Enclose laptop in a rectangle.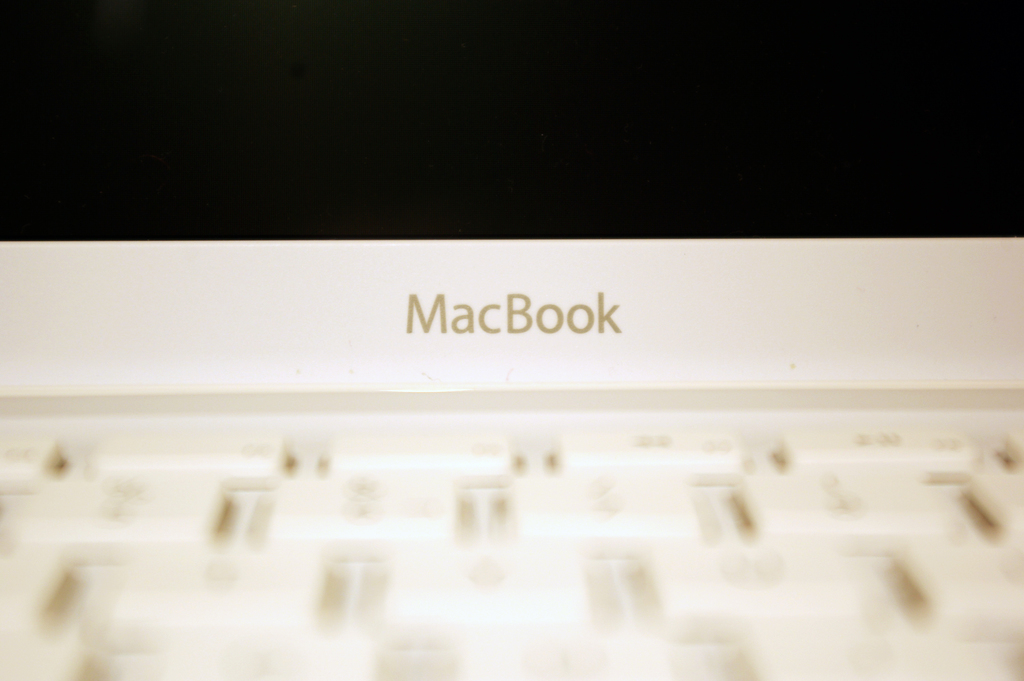
box(0, 1, 1023, 680).
